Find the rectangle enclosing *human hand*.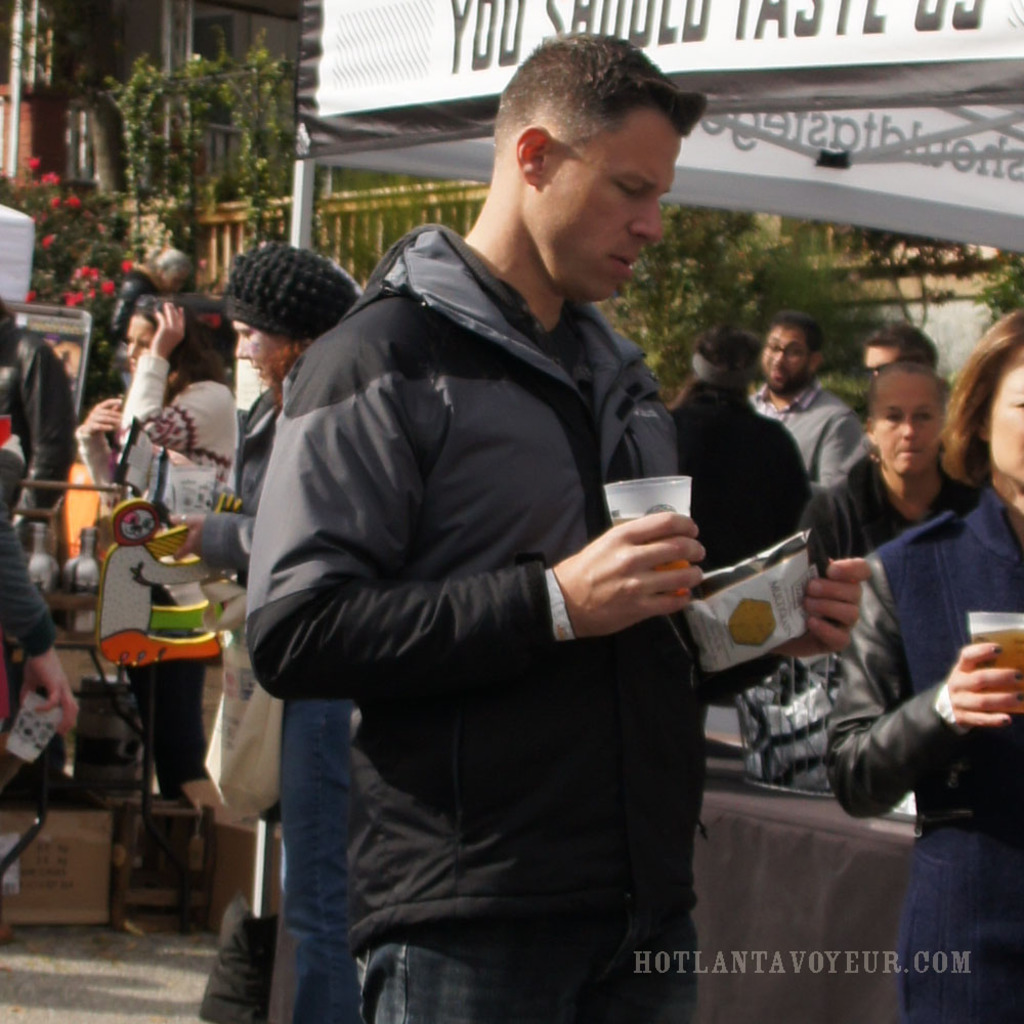
{"x1": 156, "y1": 302, "x2": 185, "y2": 357}.
